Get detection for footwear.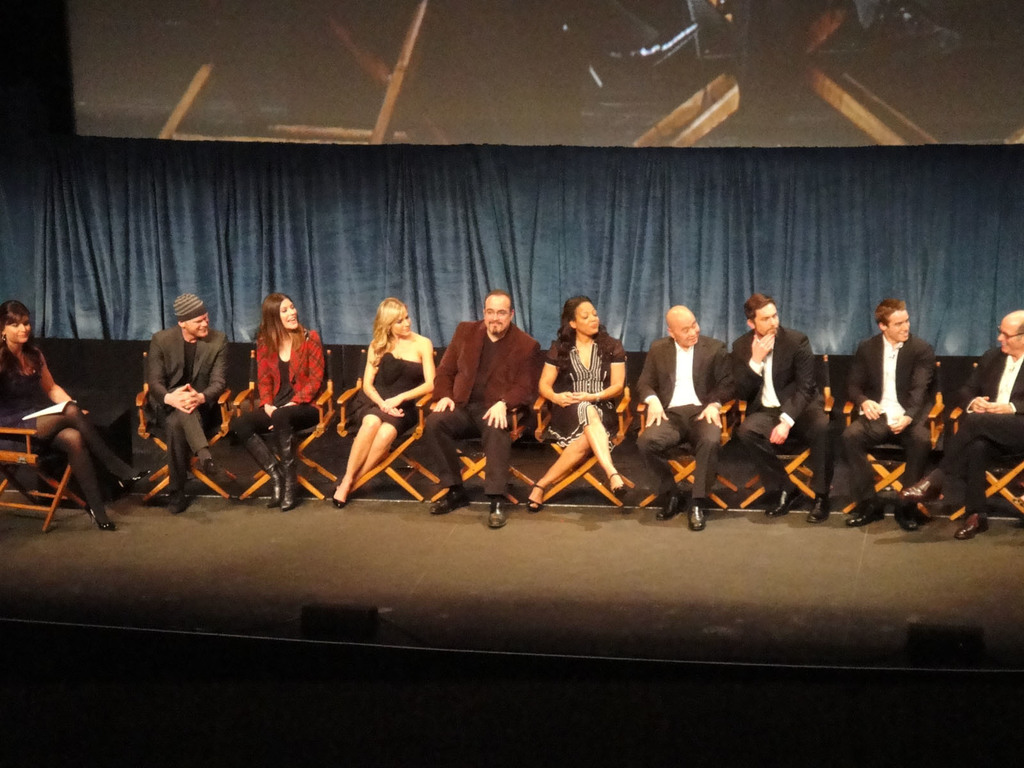
Detection: BBox(120, 472, 150, 488).
